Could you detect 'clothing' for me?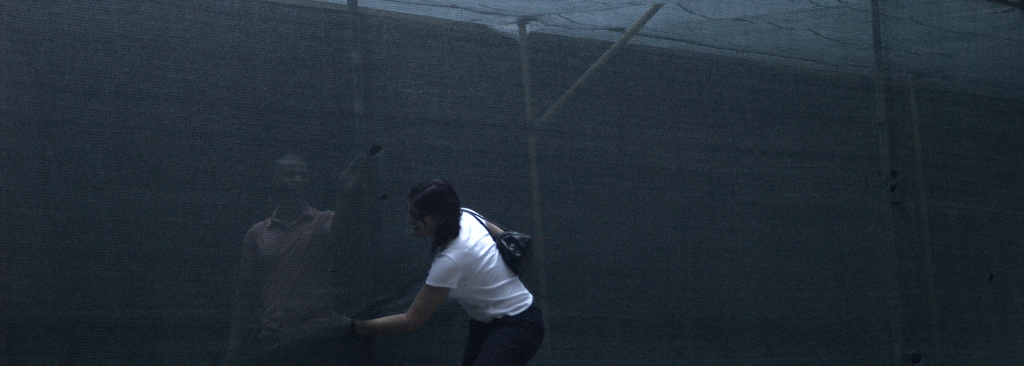
Detection result: x1=237, y1=207, x2=350, y2=365.
